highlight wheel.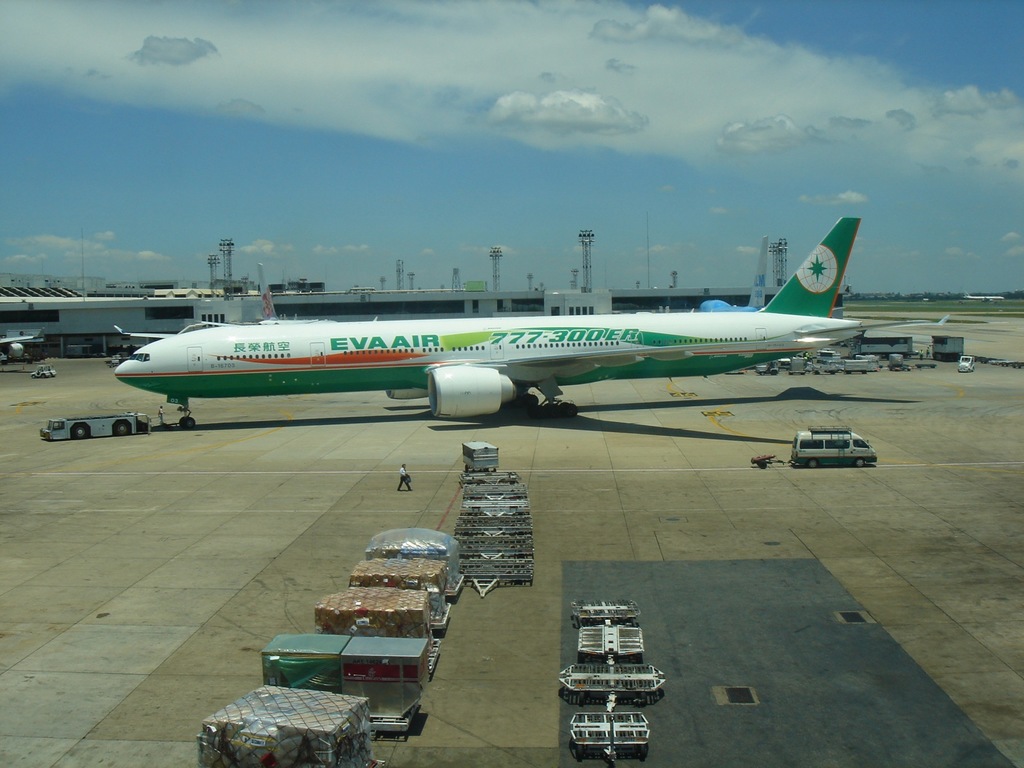
Highlighted region: {"left": 771, "top": 371, "right": 776, "bottom": 376}.
